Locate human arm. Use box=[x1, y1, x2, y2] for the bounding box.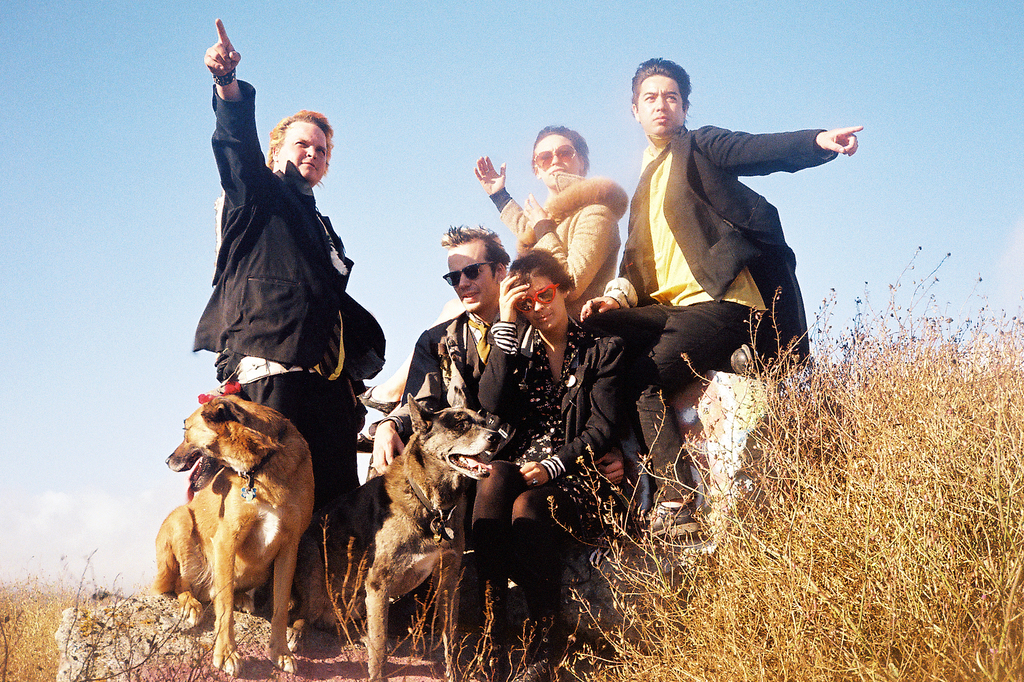
box=[470, 156, 534, 267].
